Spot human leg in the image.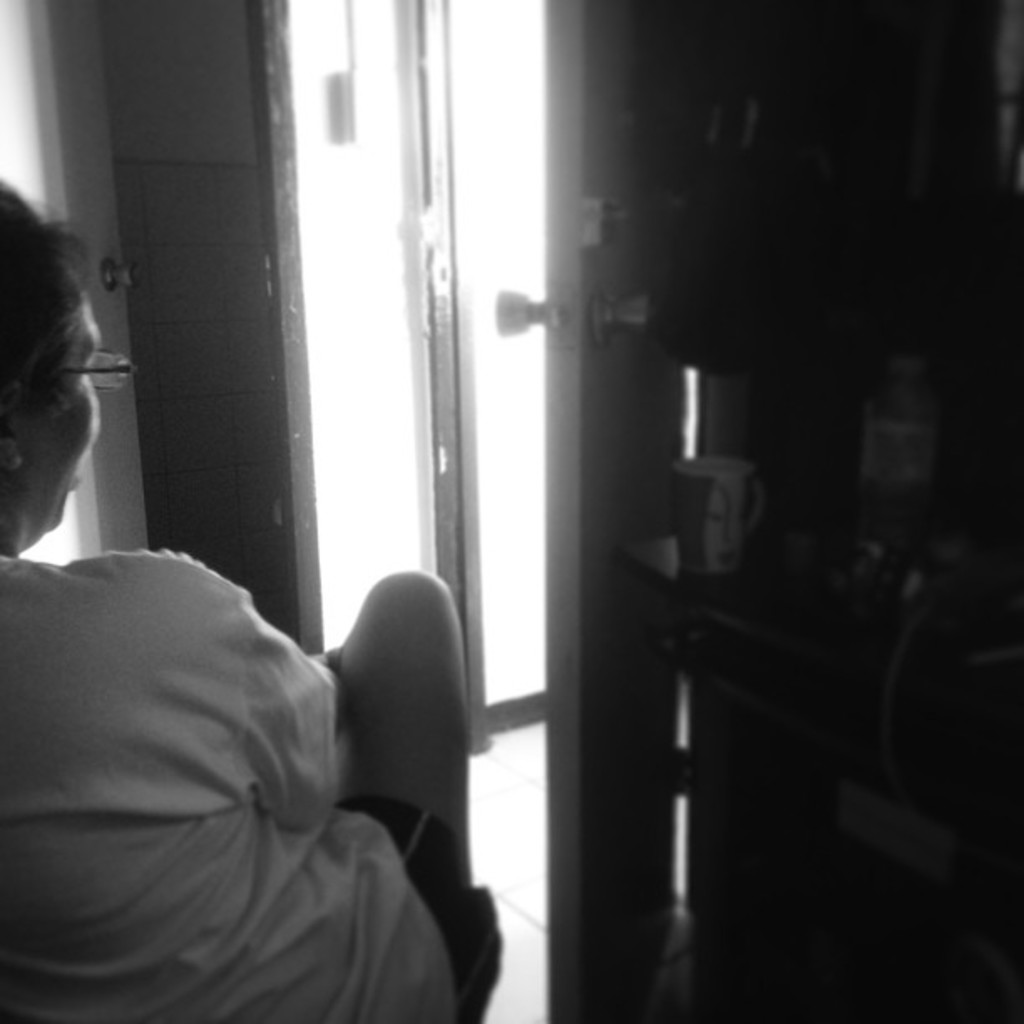
human leg found at pyautogui.locateOnScreen(340, 572, 490, 1021).
